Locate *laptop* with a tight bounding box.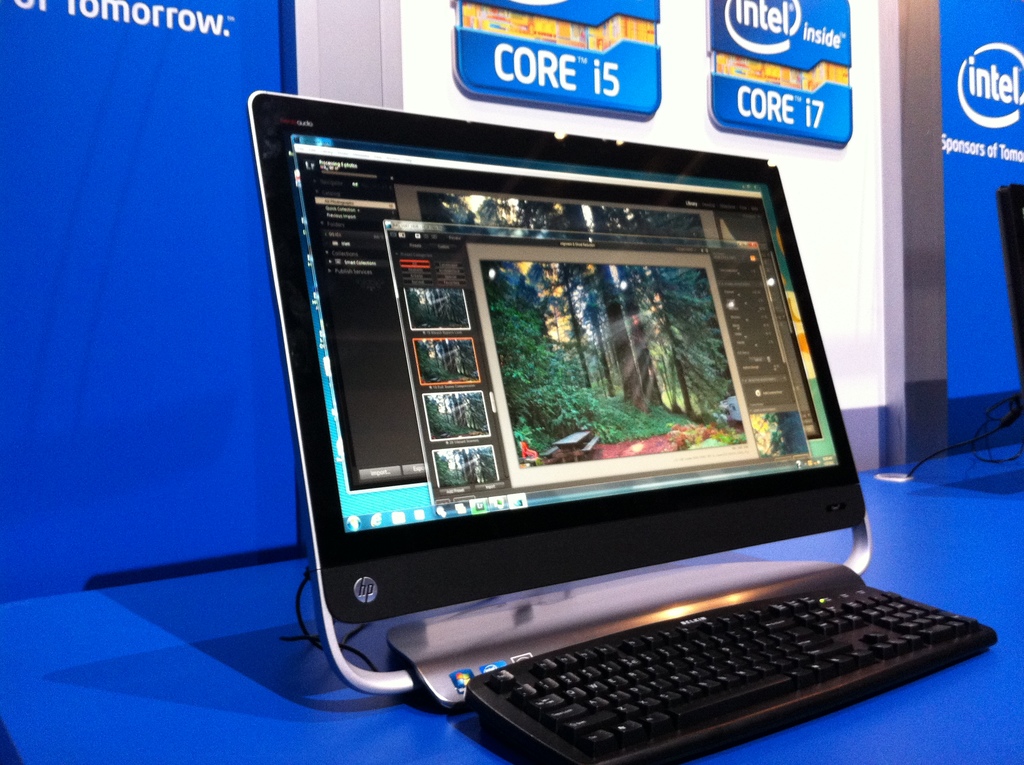
box=[254, 136, 977, 764].
